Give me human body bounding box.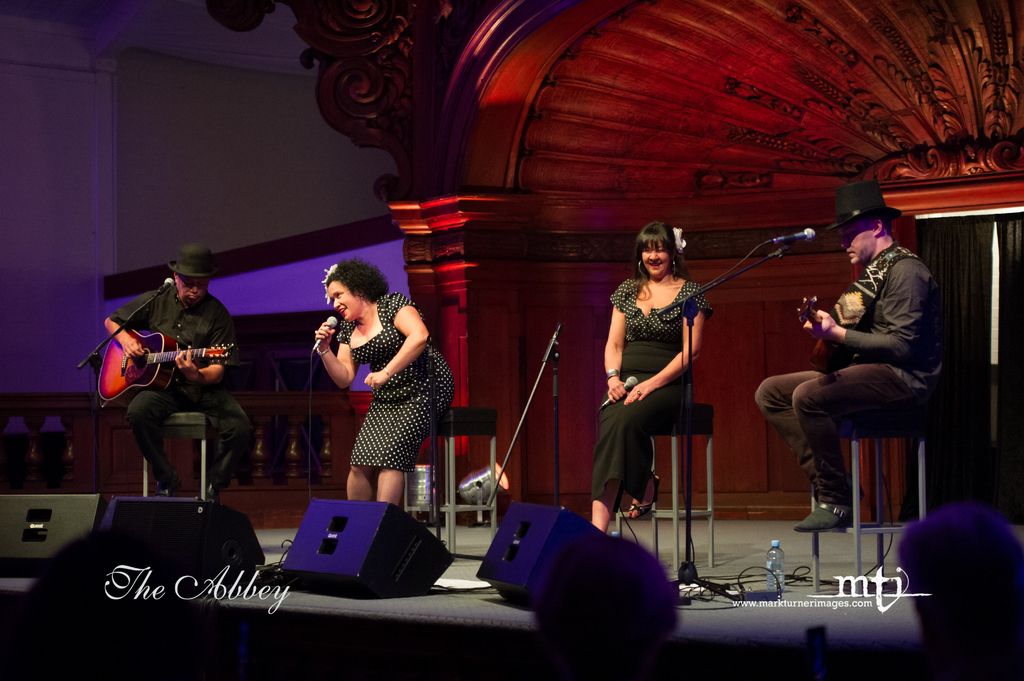
locate(753, 178, 944, 534).
